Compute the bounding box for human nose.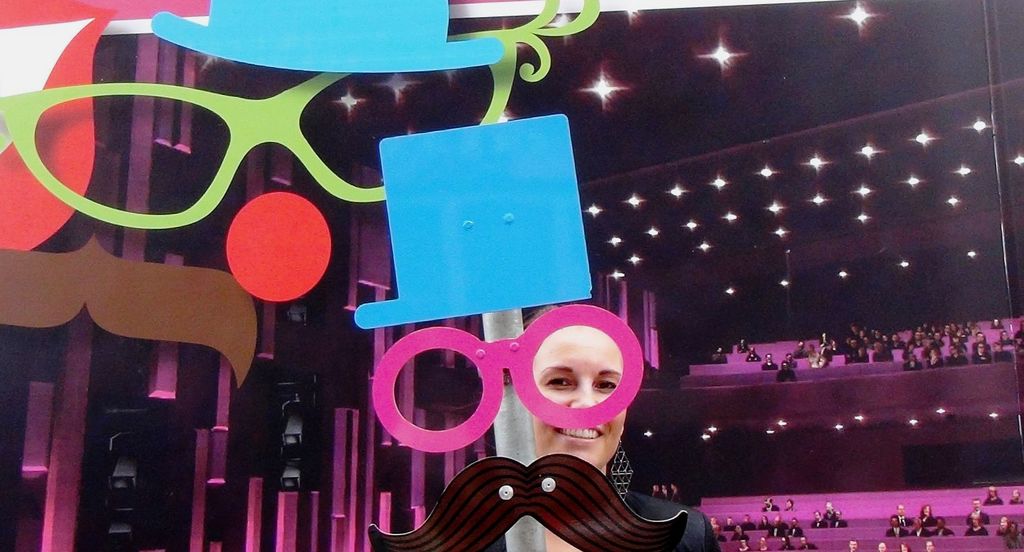
locate(564, 383, 602, 409).
